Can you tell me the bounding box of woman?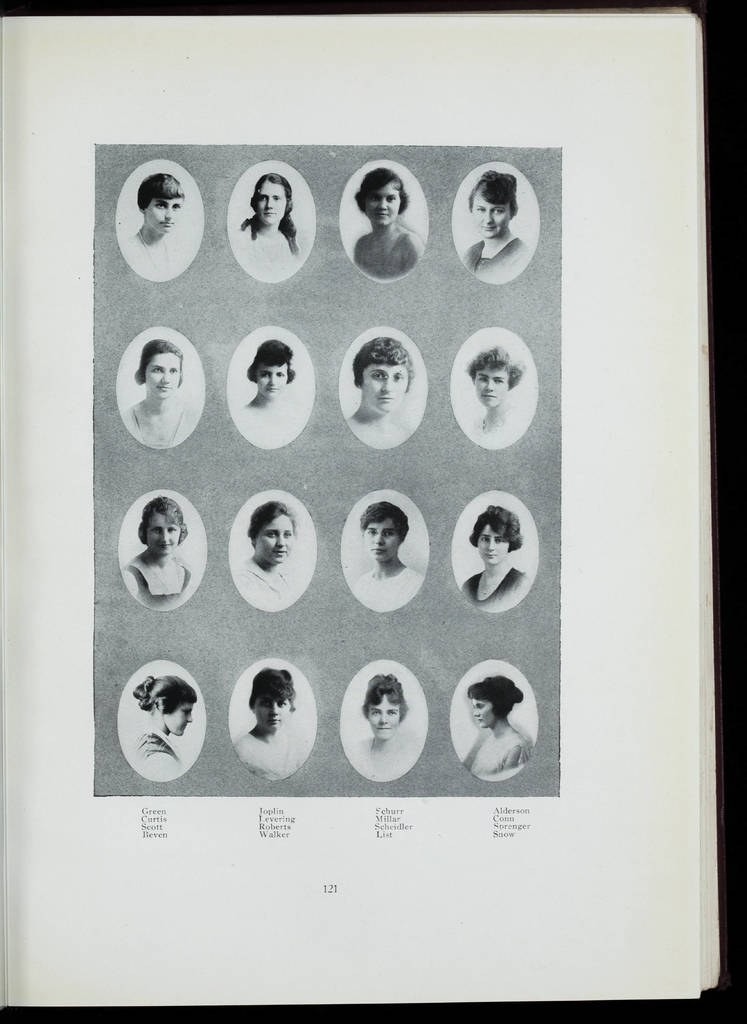
<region>353, 676, 416, 762</region>.
